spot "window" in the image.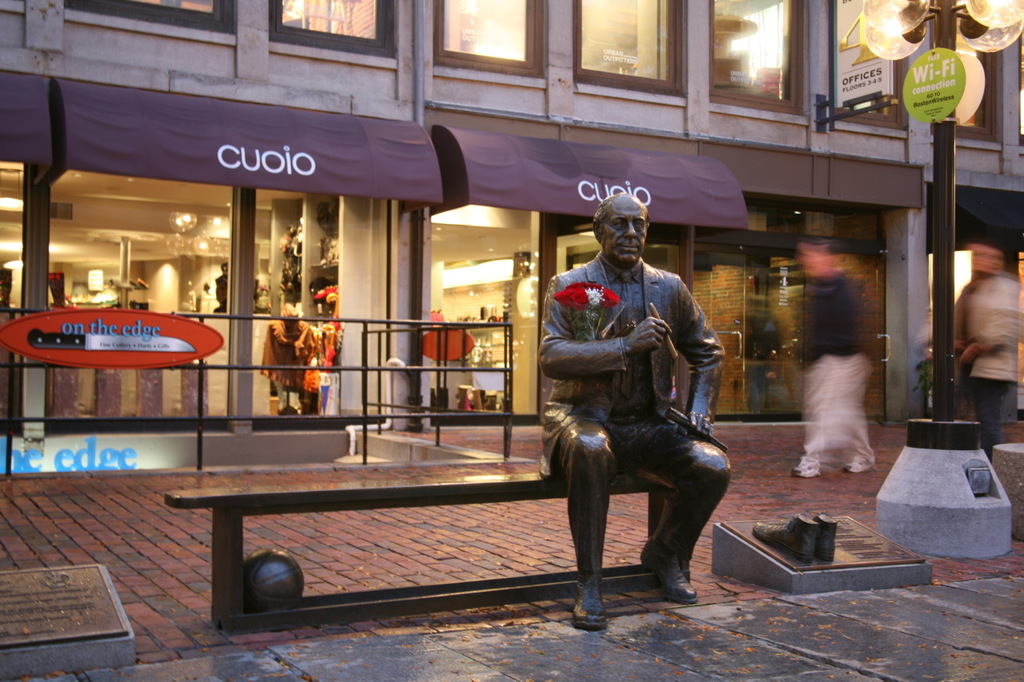
"window" found at {"x1": 824, "y1": 0, "x2": 997, "y2": 137}.
